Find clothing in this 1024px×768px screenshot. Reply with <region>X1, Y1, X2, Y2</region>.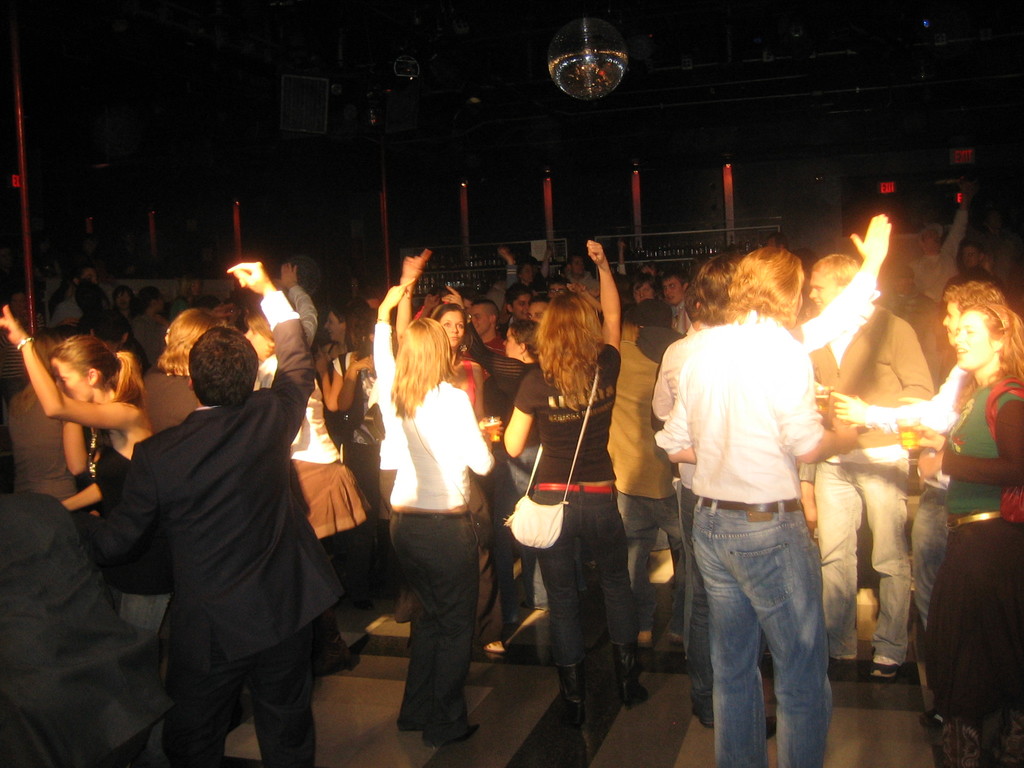
<region>561, 264, 599, 292</region>.
